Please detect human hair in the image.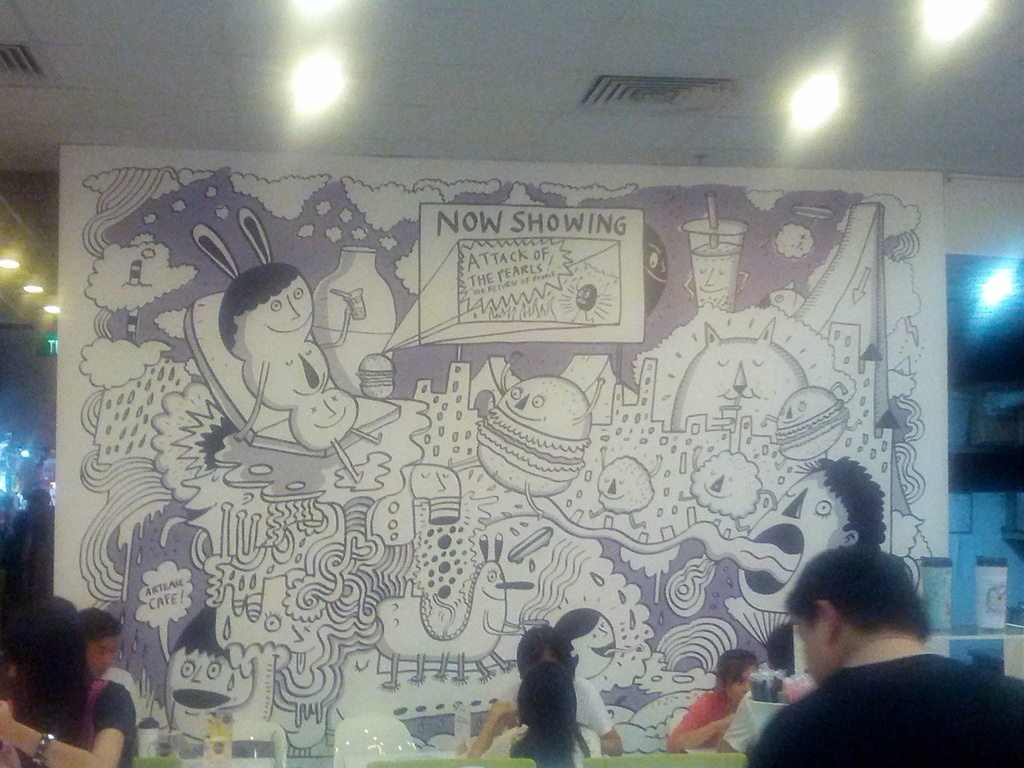
{"x1": 717, "y1": 646, "x2": 756, "y2": 685}.
